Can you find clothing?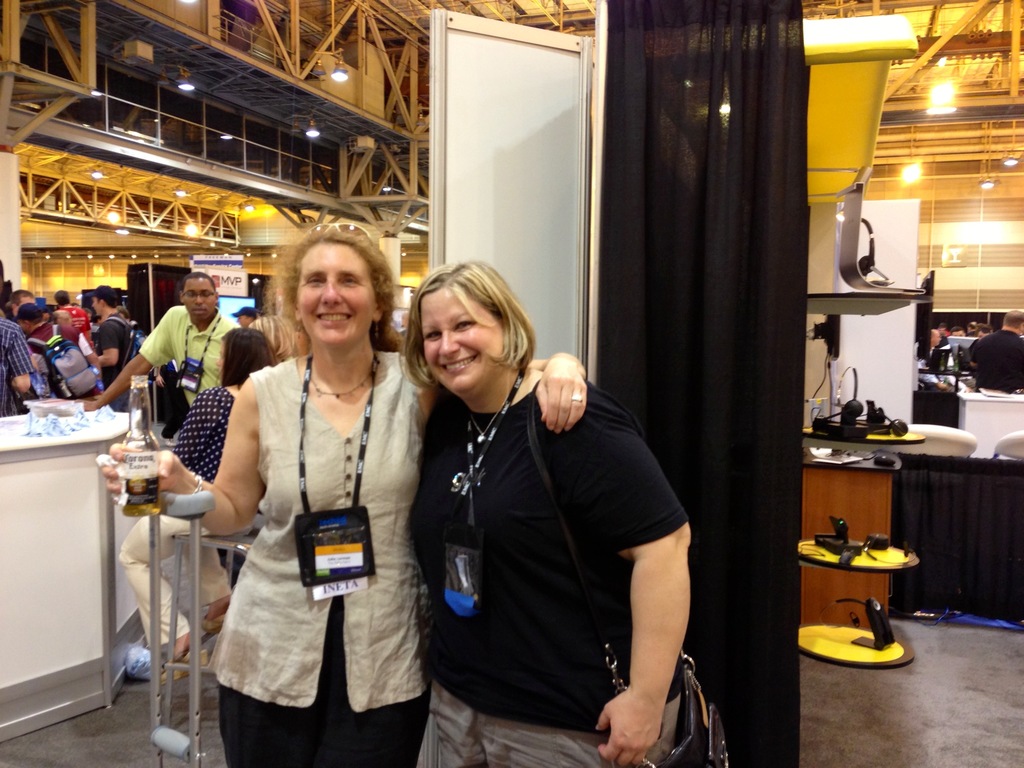
Yes, bounding box: rect(134, 307, 234, 414).
